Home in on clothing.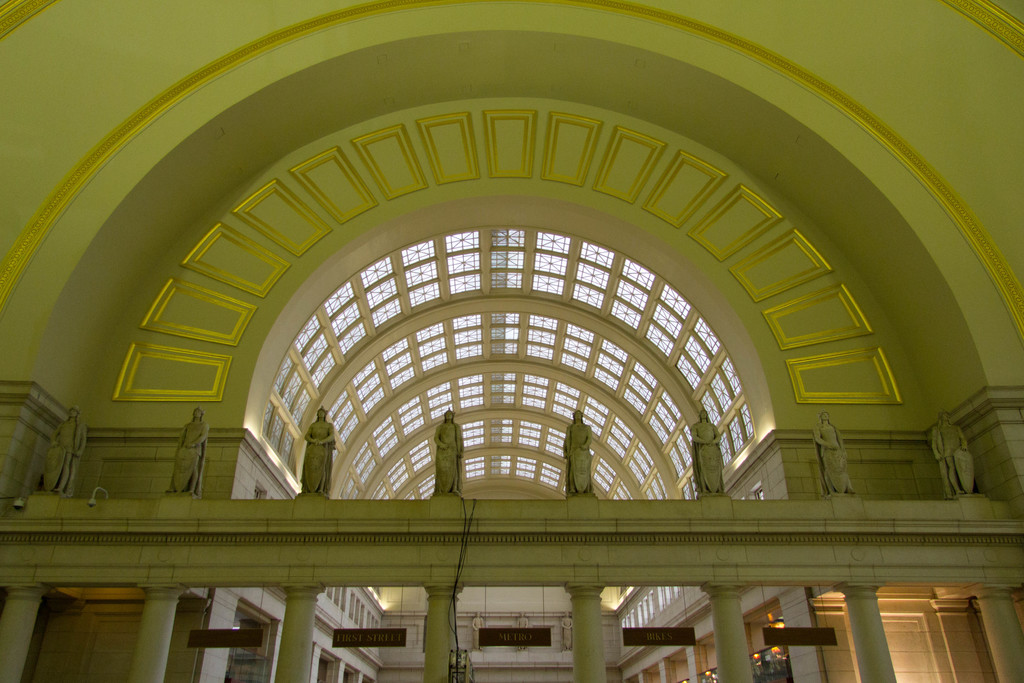
Homed in at (933,422,982,489).
